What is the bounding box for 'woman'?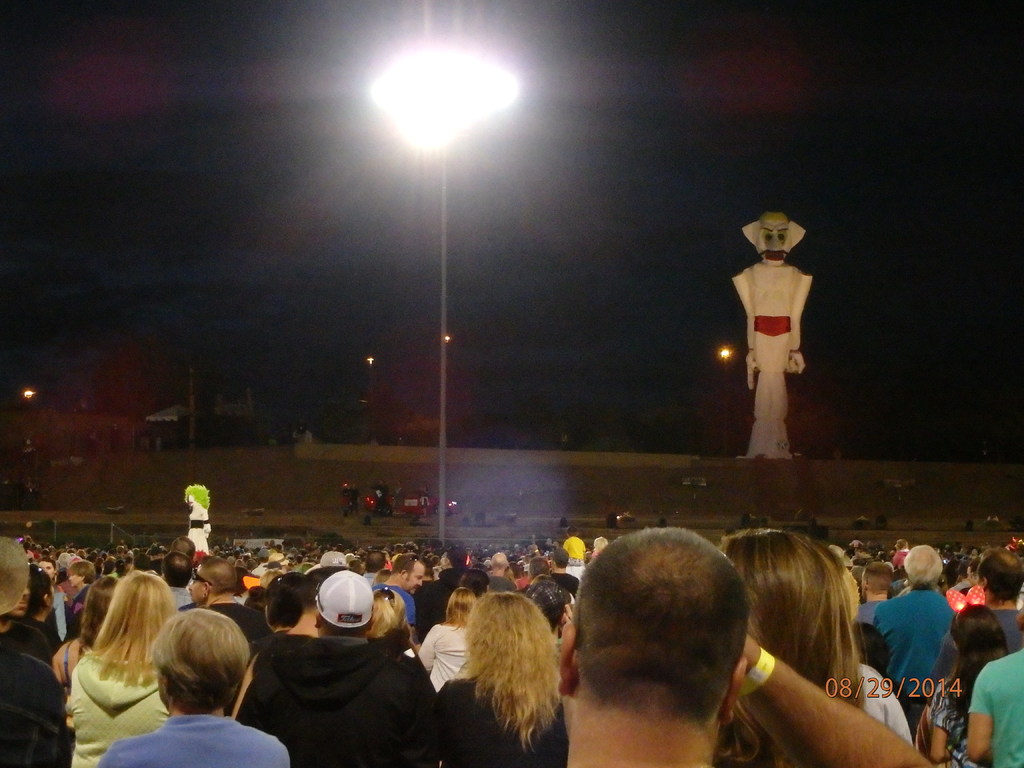
70/567/173/767.
